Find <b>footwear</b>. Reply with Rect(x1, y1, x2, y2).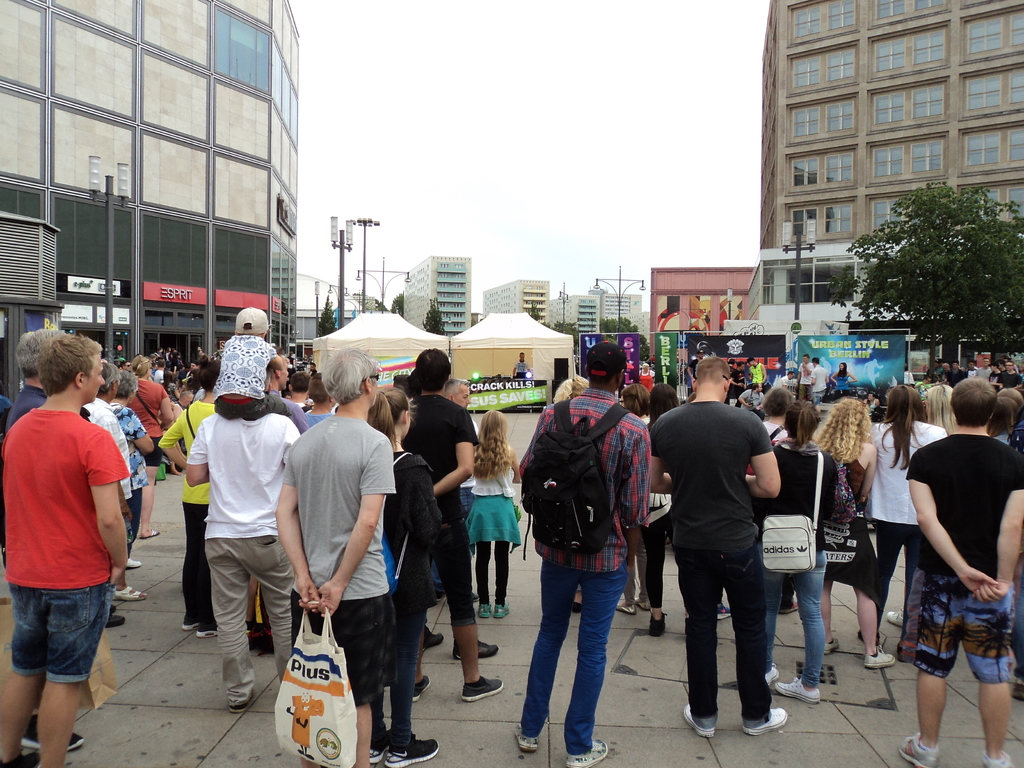
Rect(120, 554, 144, 571).
